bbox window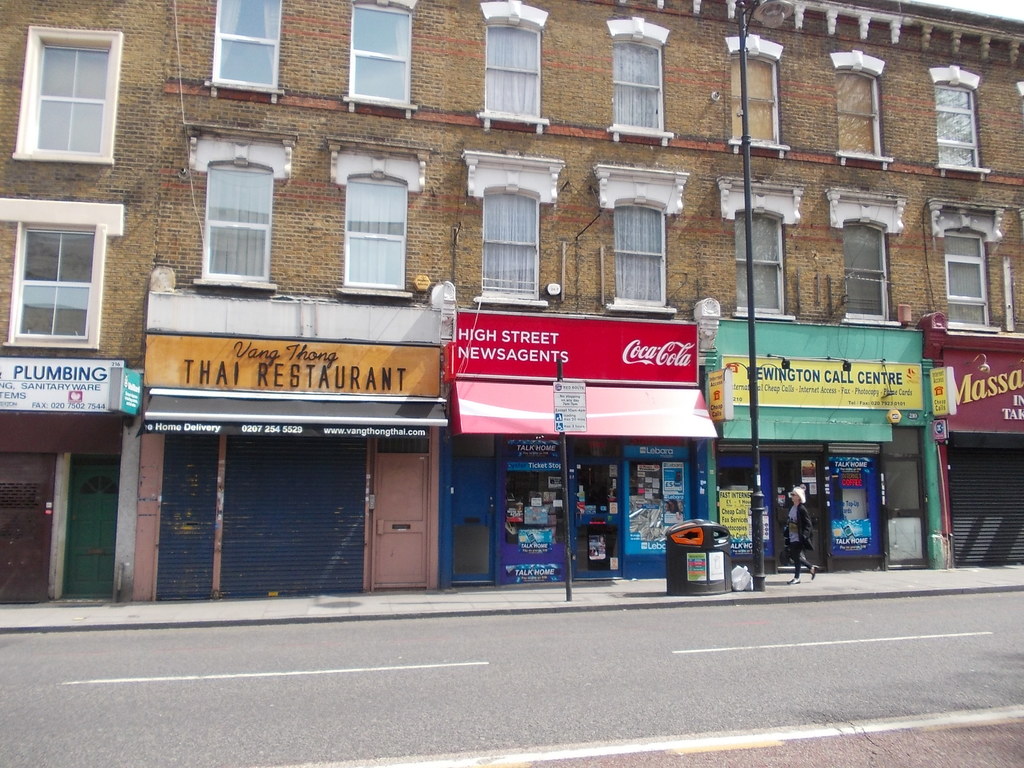
{"left": 480, "top": 19, "right": 542, "bottom": 127}
